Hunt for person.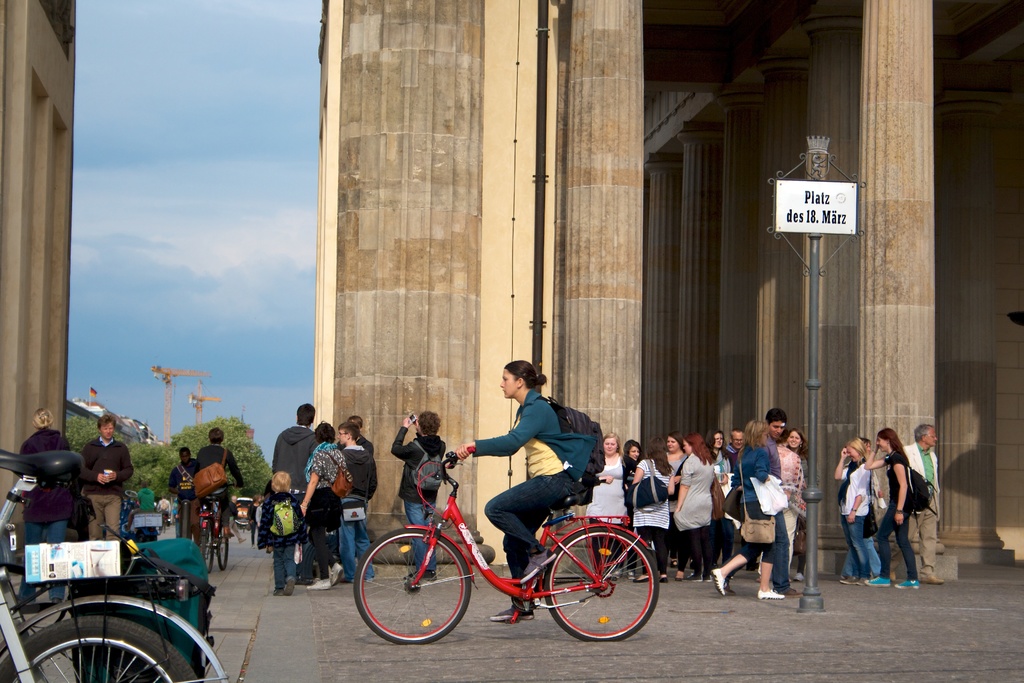
Hunted down at x1=775 y1=428 x2=804 y2=579.
